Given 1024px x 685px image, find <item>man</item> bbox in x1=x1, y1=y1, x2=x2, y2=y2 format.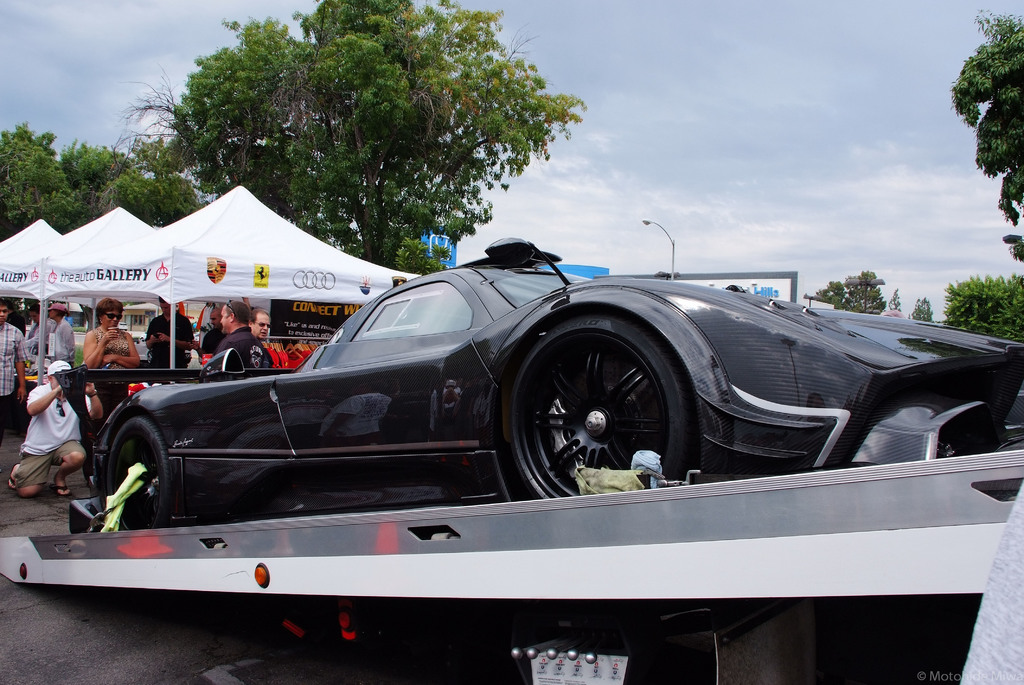
x1=10, y1=360, x2=106, y2=500.
